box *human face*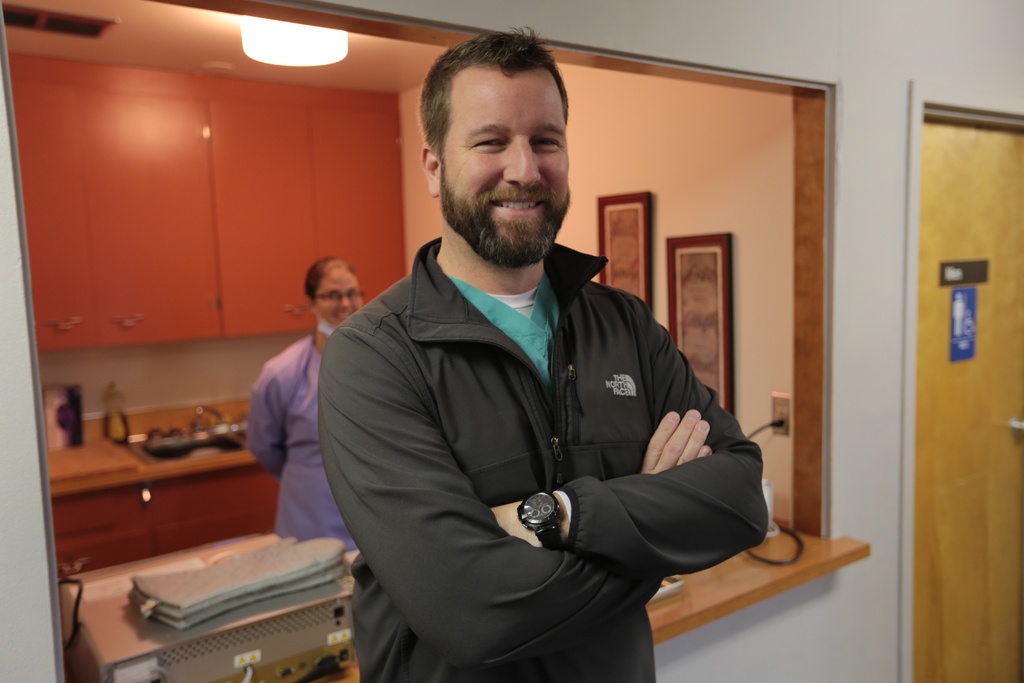
BBox(315, 270, 366, 328)
